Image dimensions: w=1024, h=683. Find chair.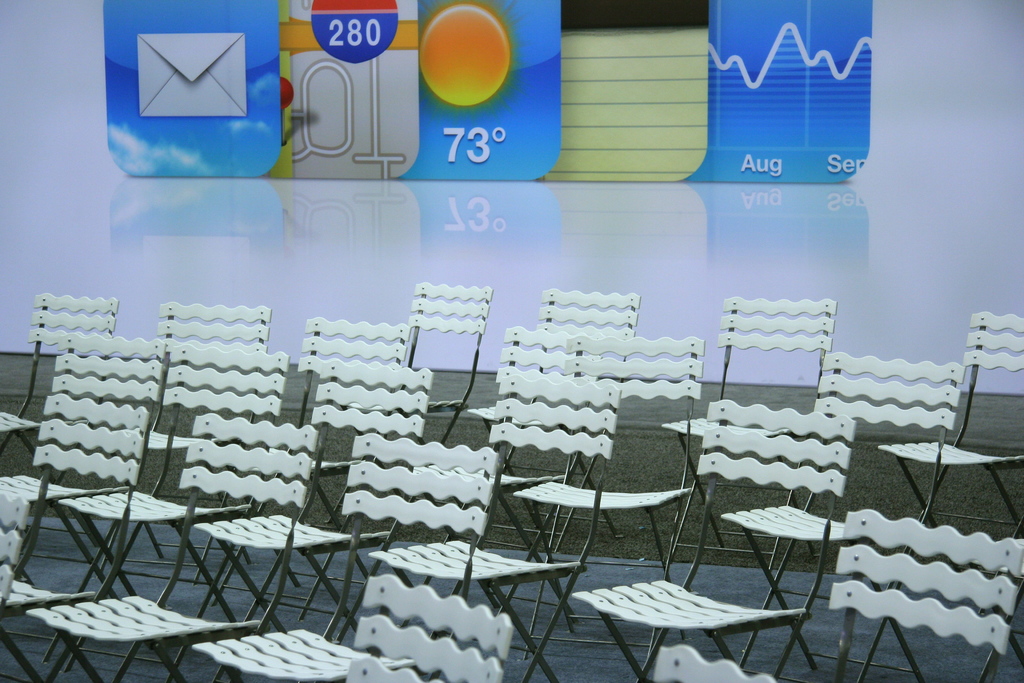
BBox(668, 293, 840, 582).
